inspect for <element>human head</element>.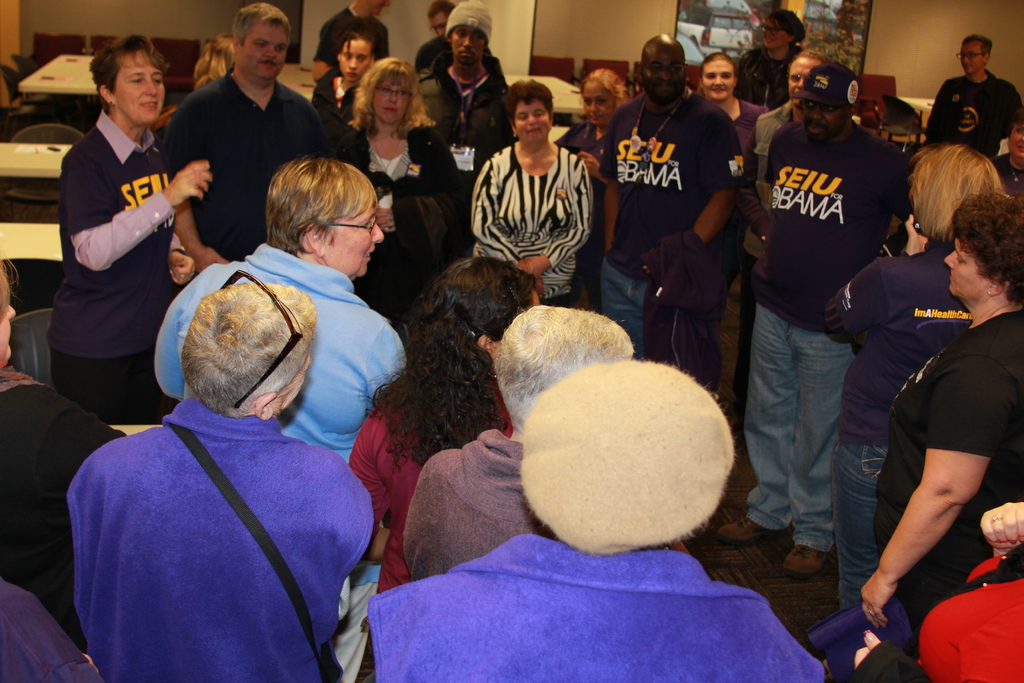
Inspection: 496,305,636,439.
